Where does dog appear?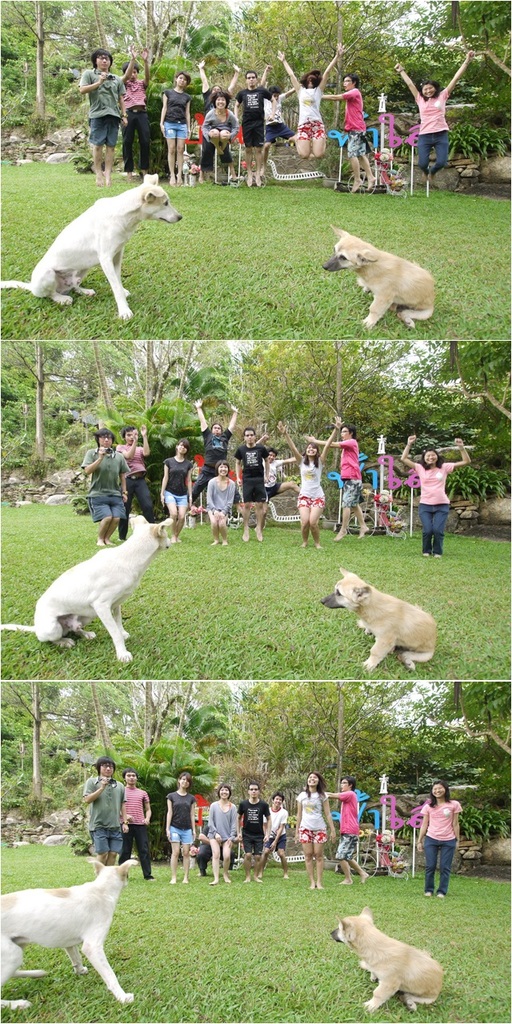
Appears at region(0, 860, 138, 1010).
